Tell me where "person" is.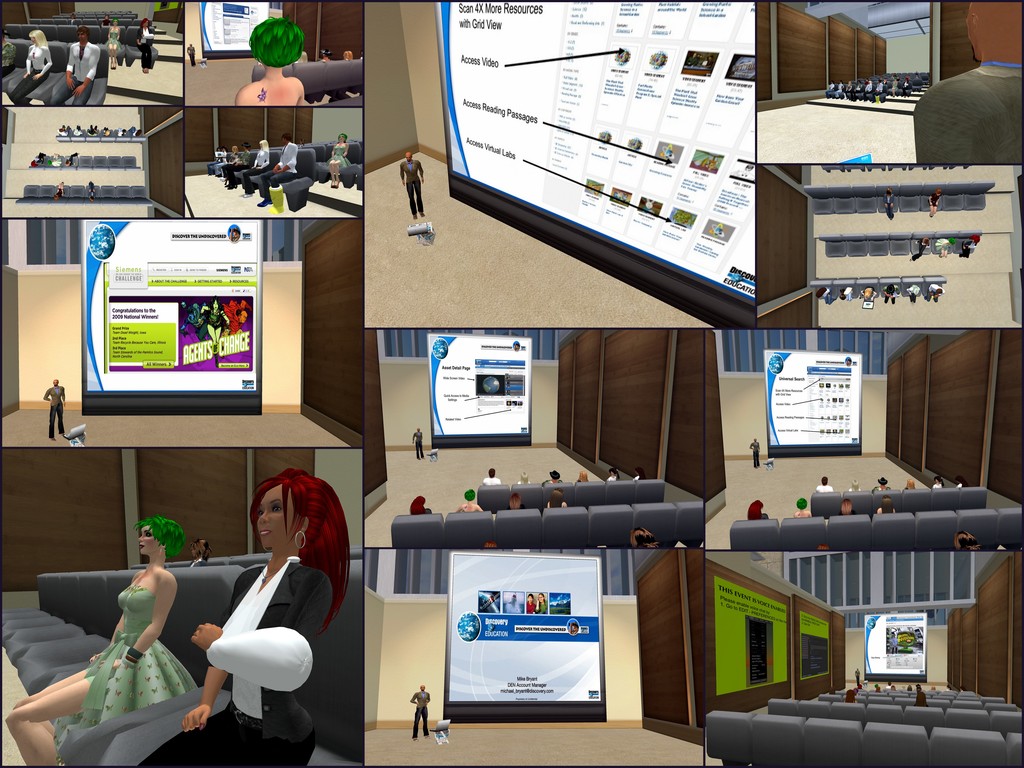
"person" is at BBox(136, 17, 156, 77).
